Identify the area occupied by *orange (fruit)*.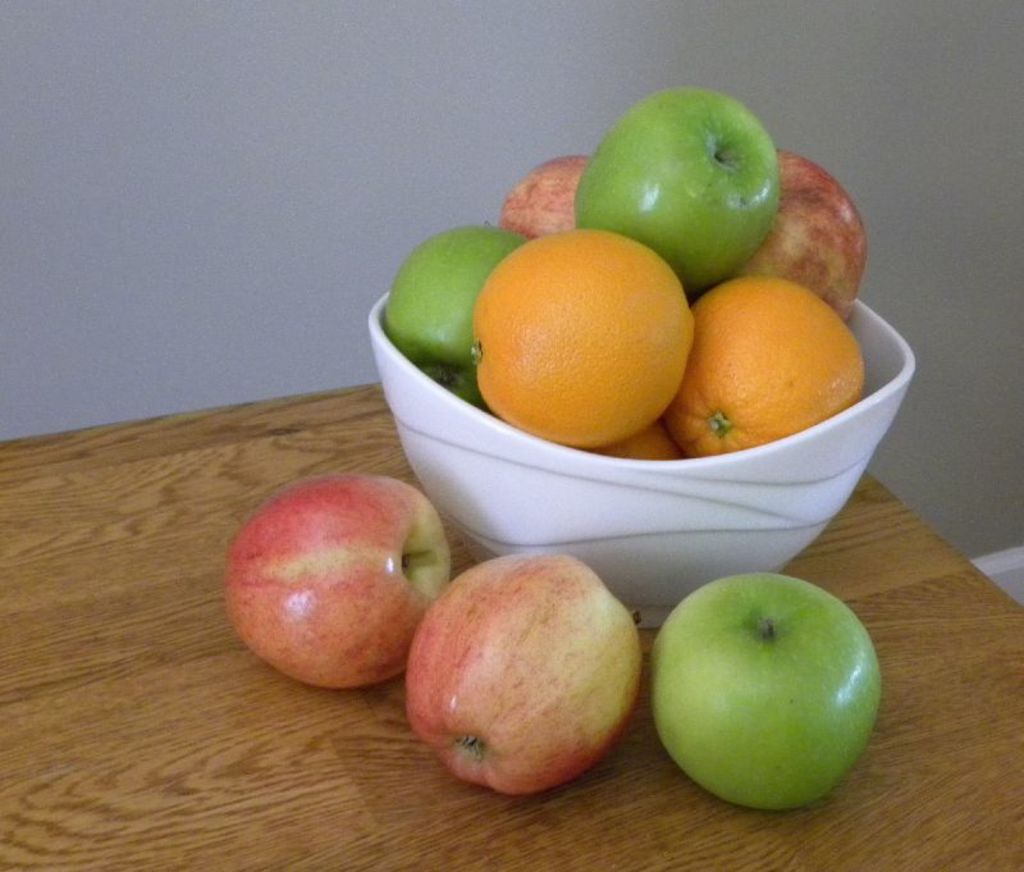
Area: (470, 225, 689, 435).
